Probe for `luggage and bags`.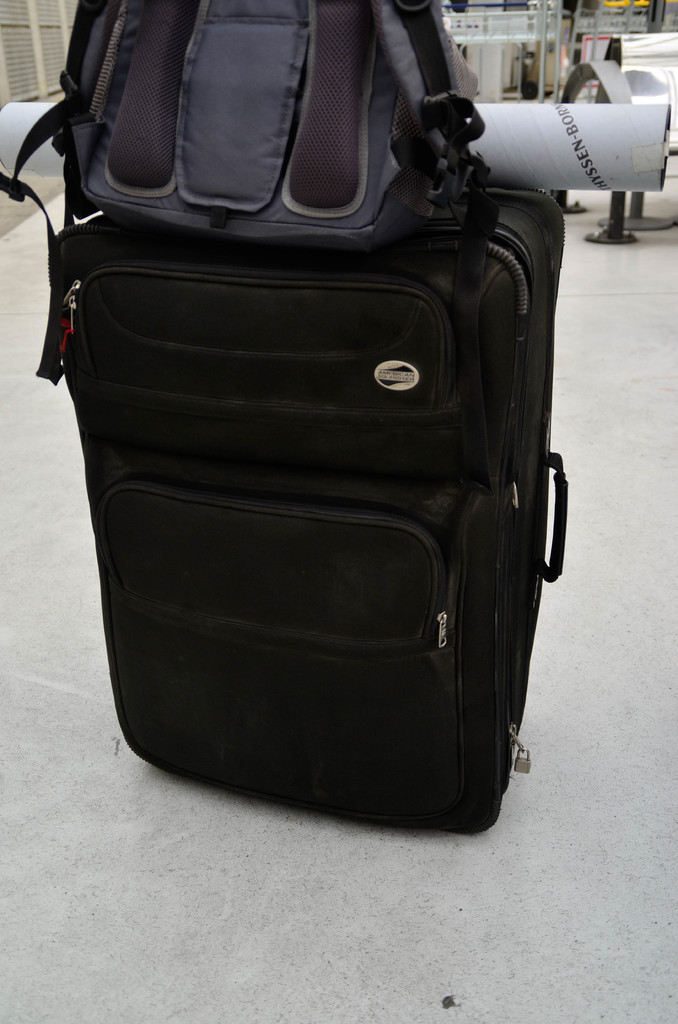
Probe result: (left=60, top=177, right=561, bottom=820).
